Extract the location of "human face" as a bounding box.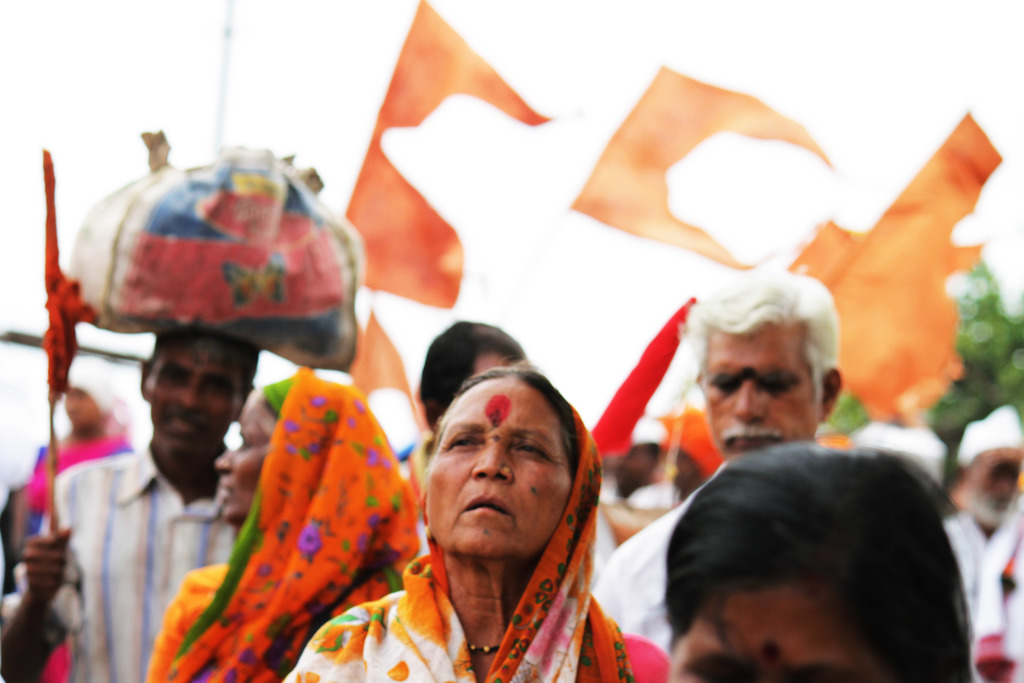
region(428, 377, 575, 562).
